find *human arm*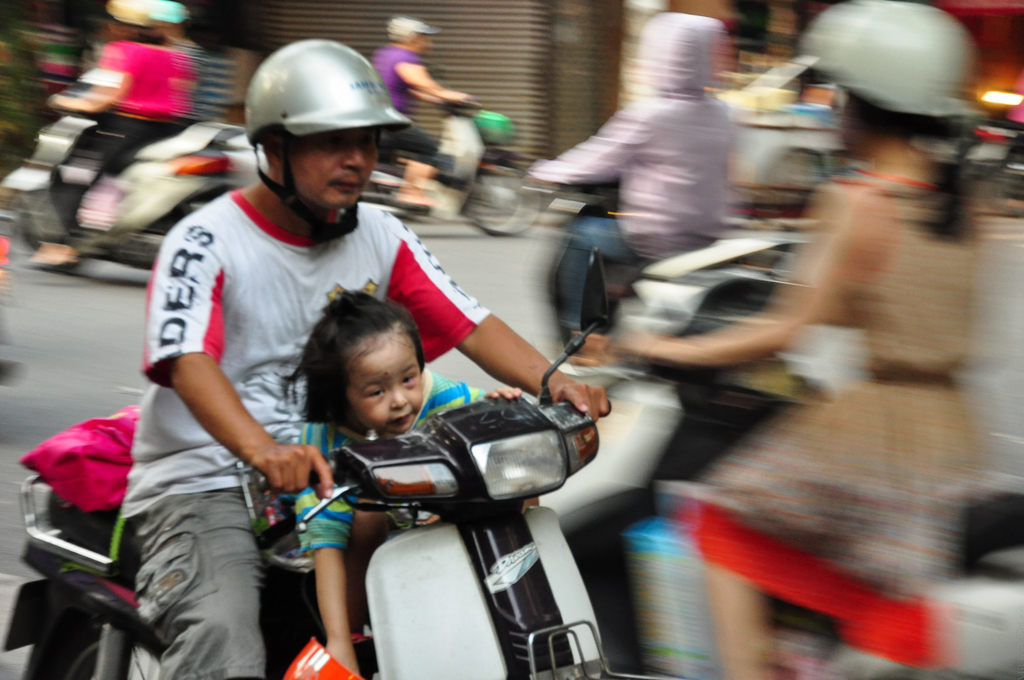
56:20:134:114
